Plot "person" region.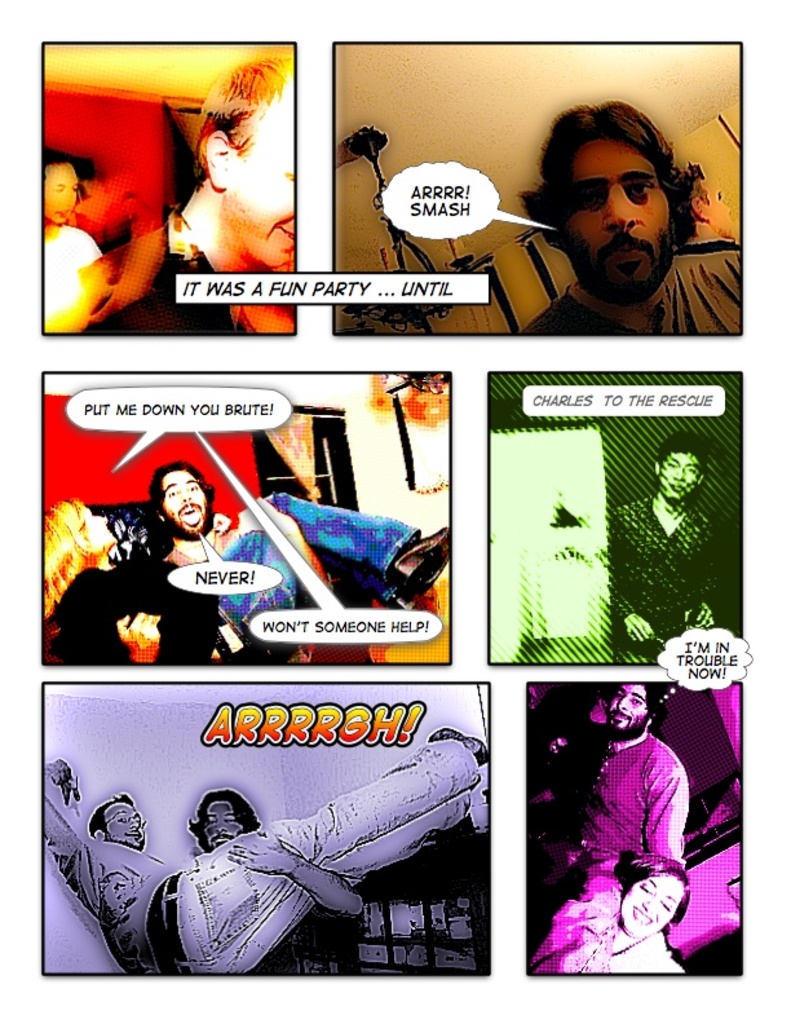
Plotted at detection(31, 718, 500, 992).
